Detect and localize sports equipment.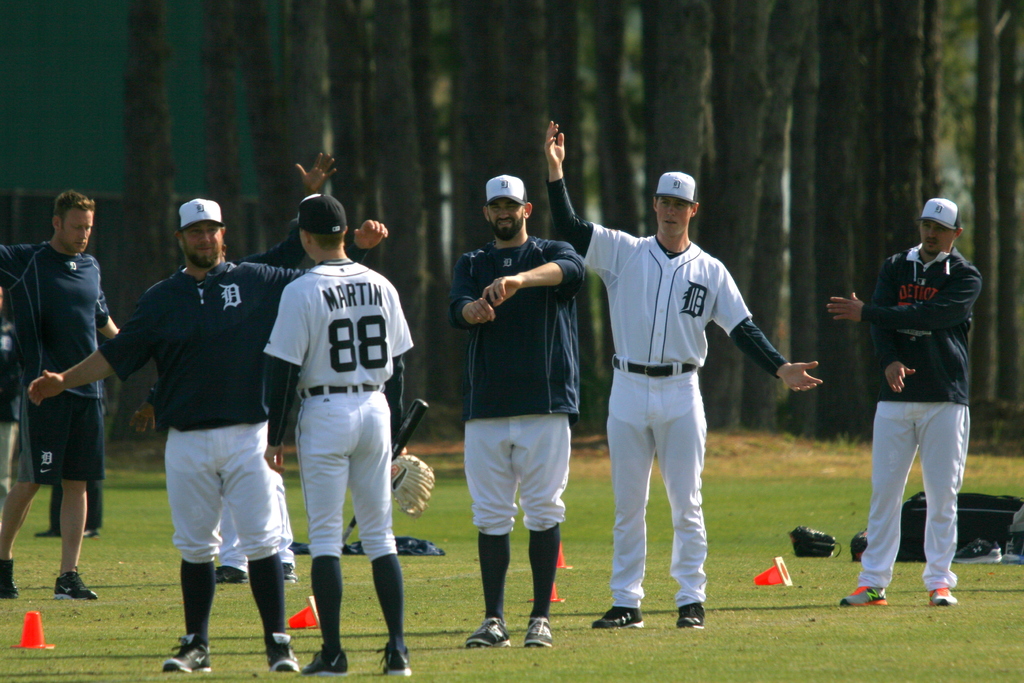
Localized at box=[841, 584, 887, 607].
